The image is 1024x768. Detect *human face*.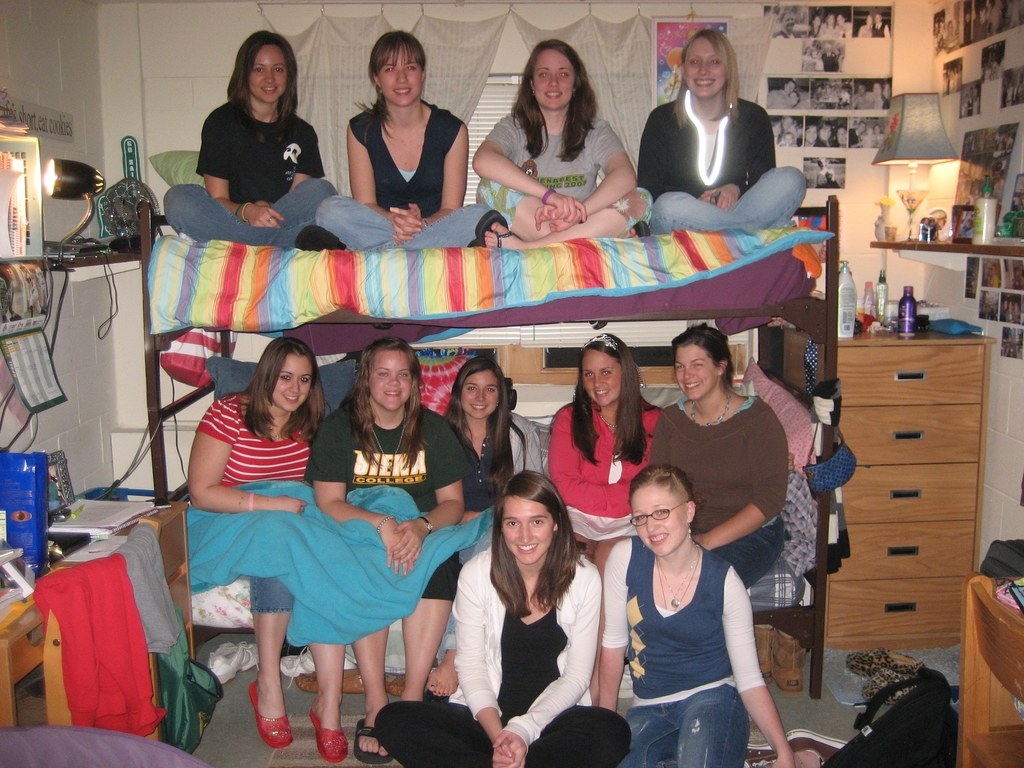
Detection: [left=675, top=343, right=716, bottom=400].
